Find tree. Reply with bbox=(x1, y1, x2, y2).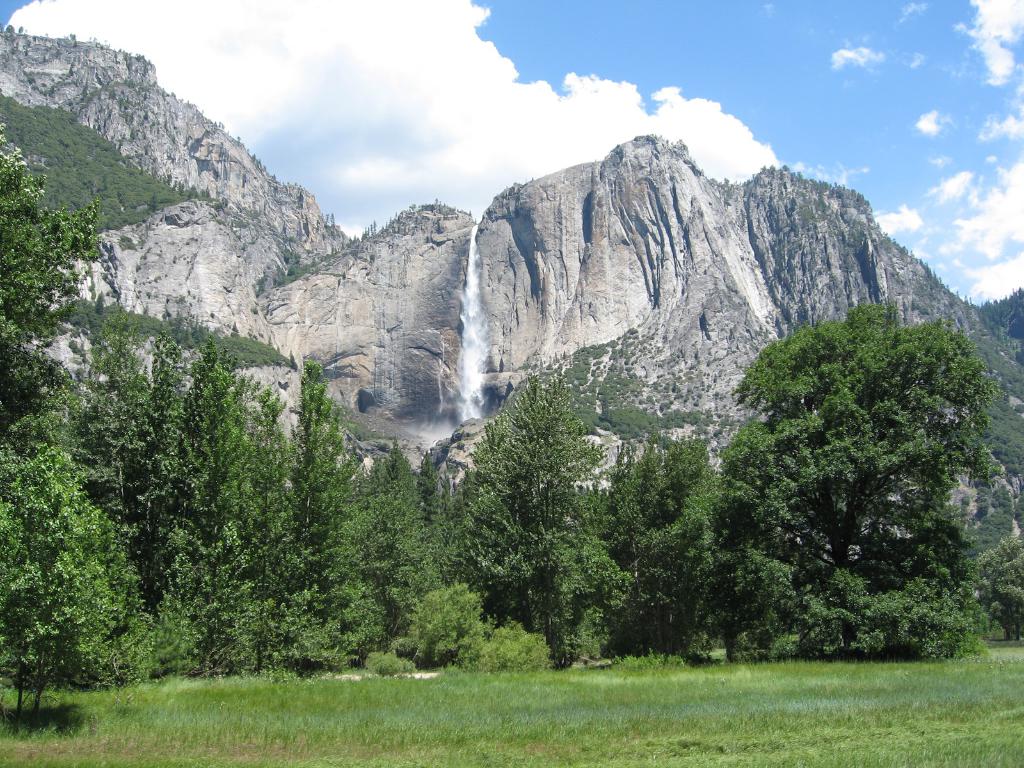
bbox=(881, 486, 970, 588).
